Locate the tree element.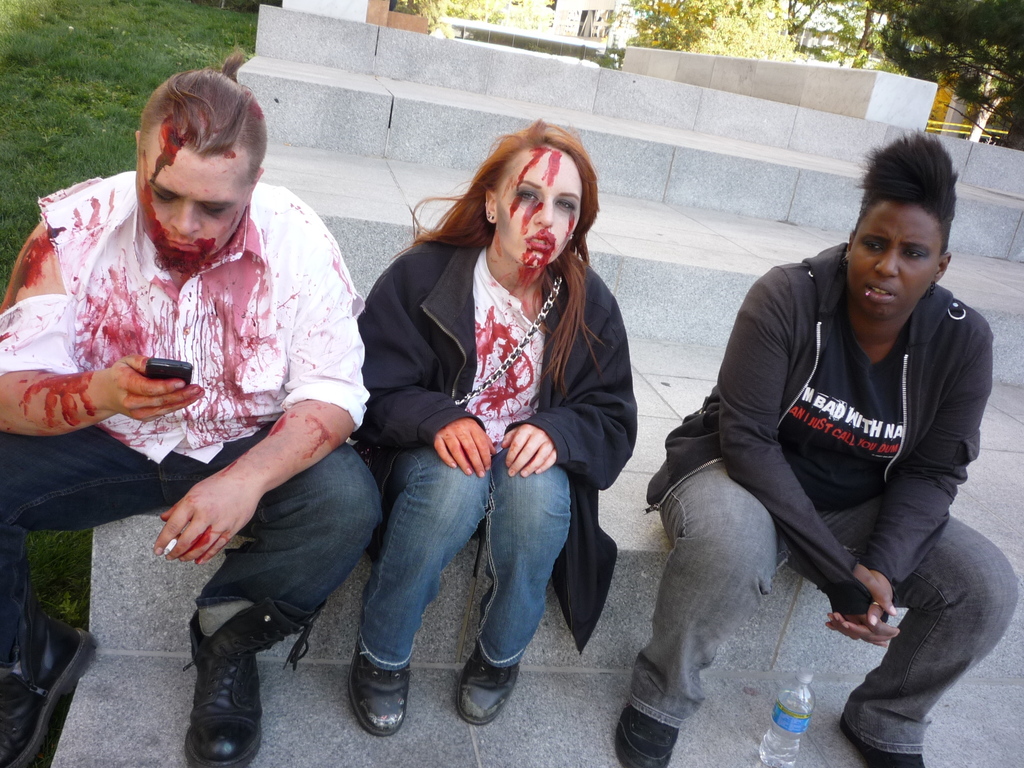
Element bbox: x1=399 y1=0 x2=556 y2=26.
